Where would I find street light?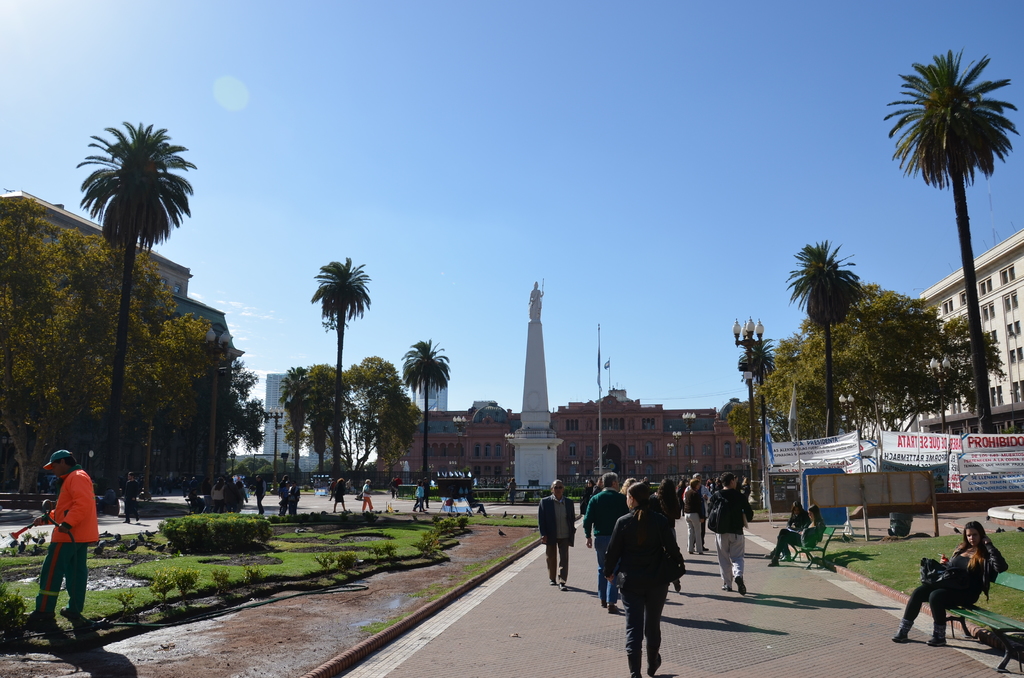
At l=690, t=456, r=698, b=472.
